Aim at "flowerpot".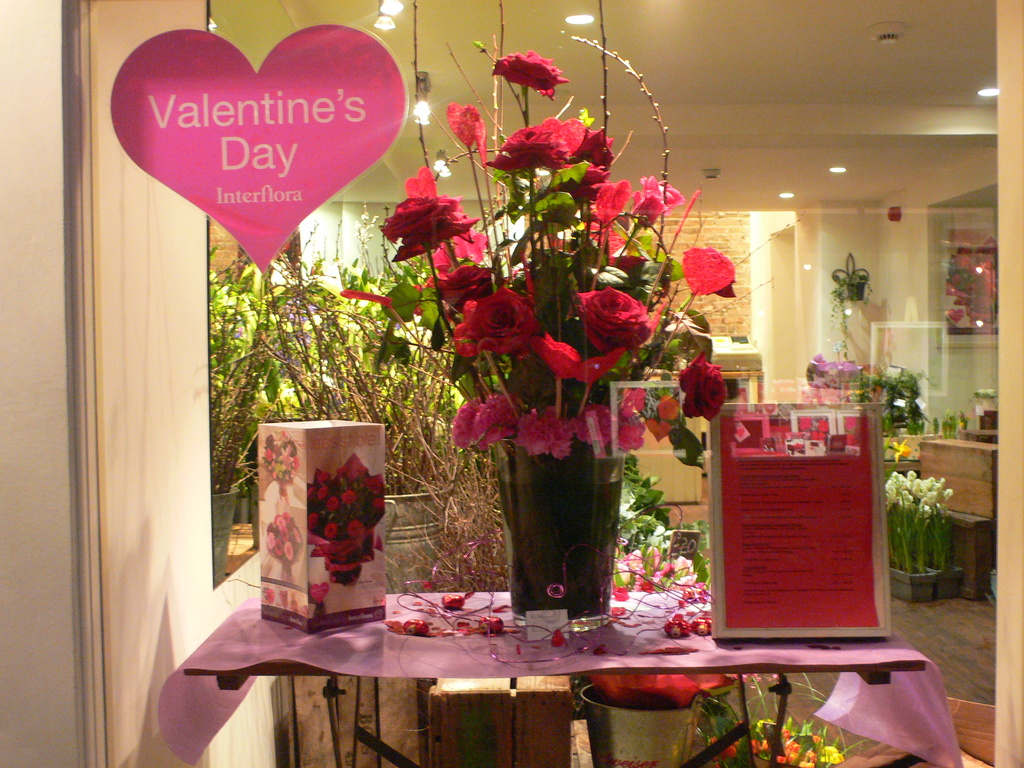
Aimed at (211,488,239,593).
